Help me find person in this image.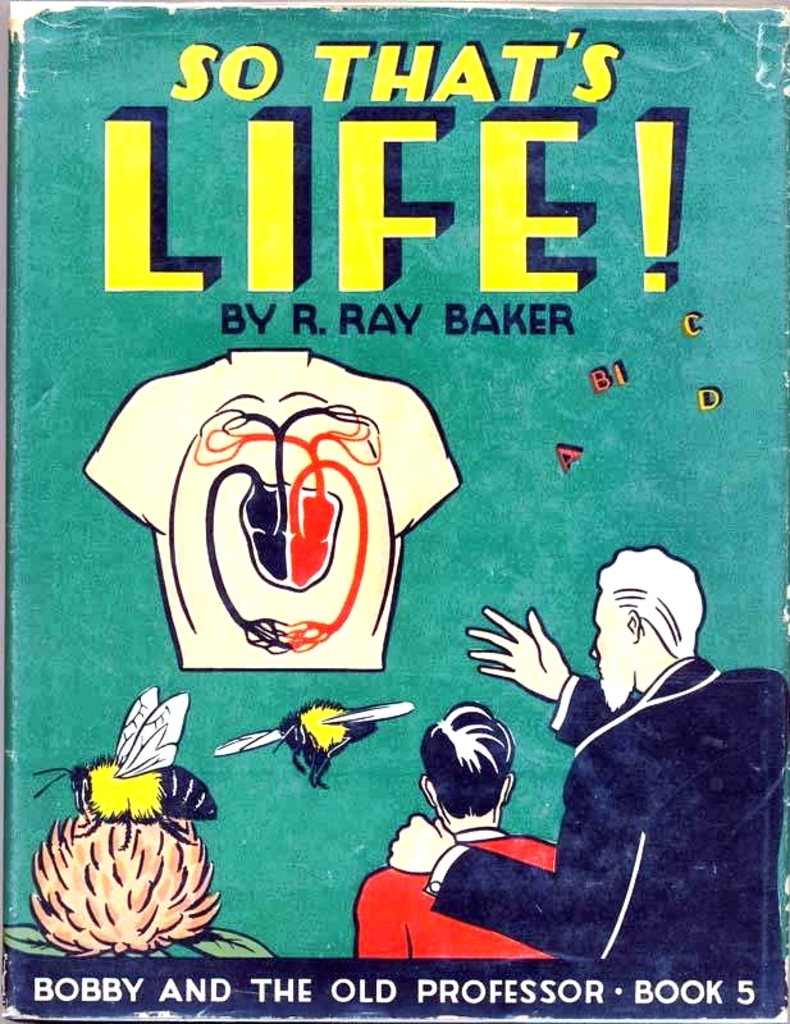
Found it: <bbox>384, 553, 789, 1023</bbox>.
